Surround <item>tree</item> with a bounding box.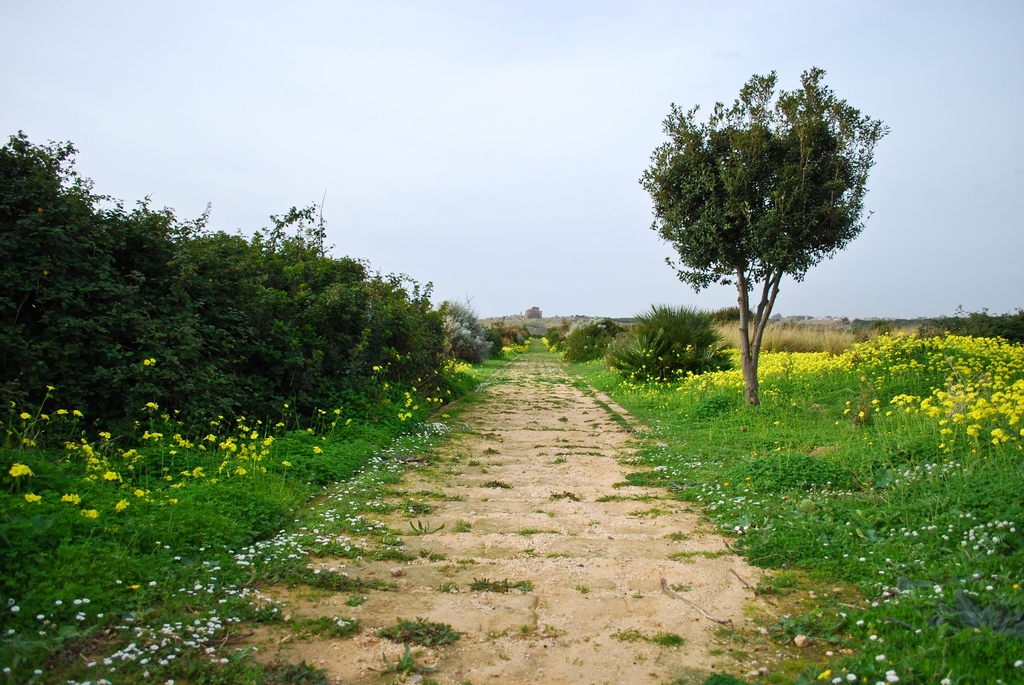
<bbox>650, 74, 874, 410</bbox>.
